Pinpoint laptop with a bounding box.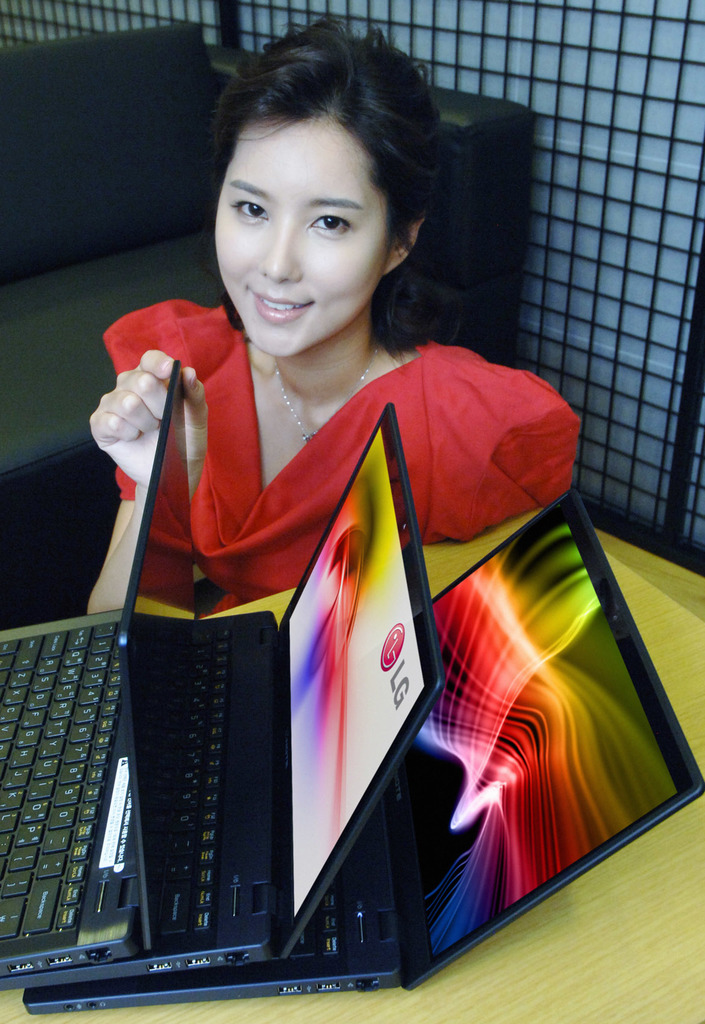
Rect(1, 359, 206, 977).
